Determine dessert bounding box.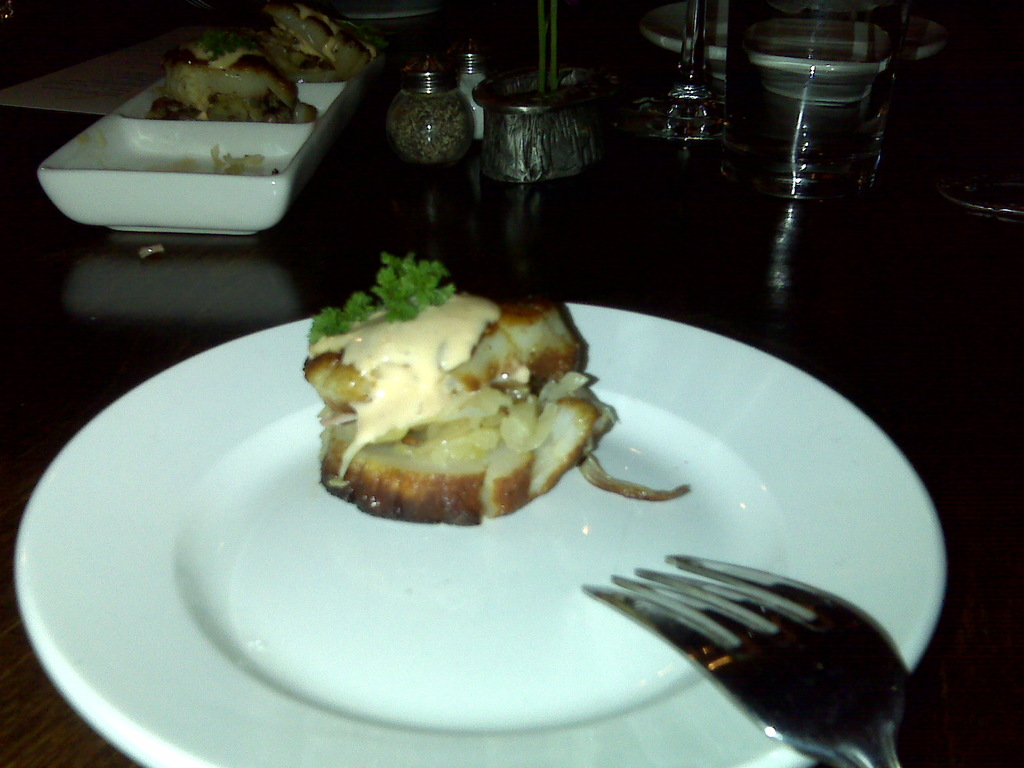
Determined: (x1=300, y1=250, x2=619, y2=539).
